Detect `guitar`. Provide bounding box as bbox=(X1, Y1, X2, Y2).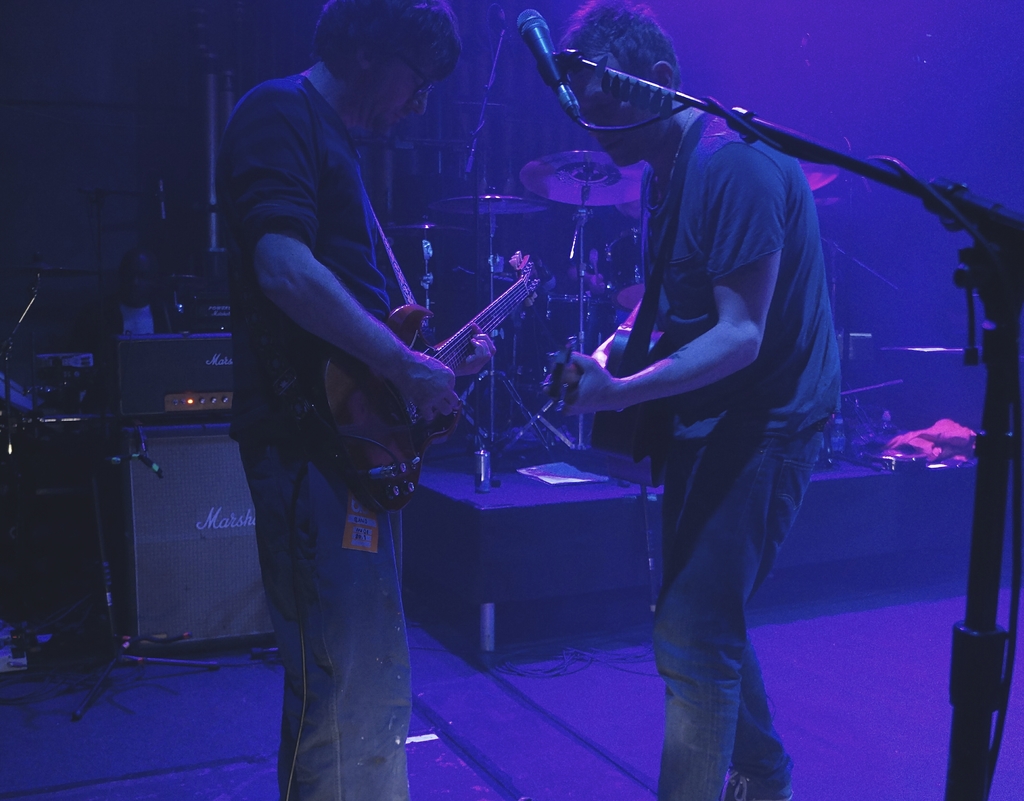
bbox=(533, 318, 667, 493).
